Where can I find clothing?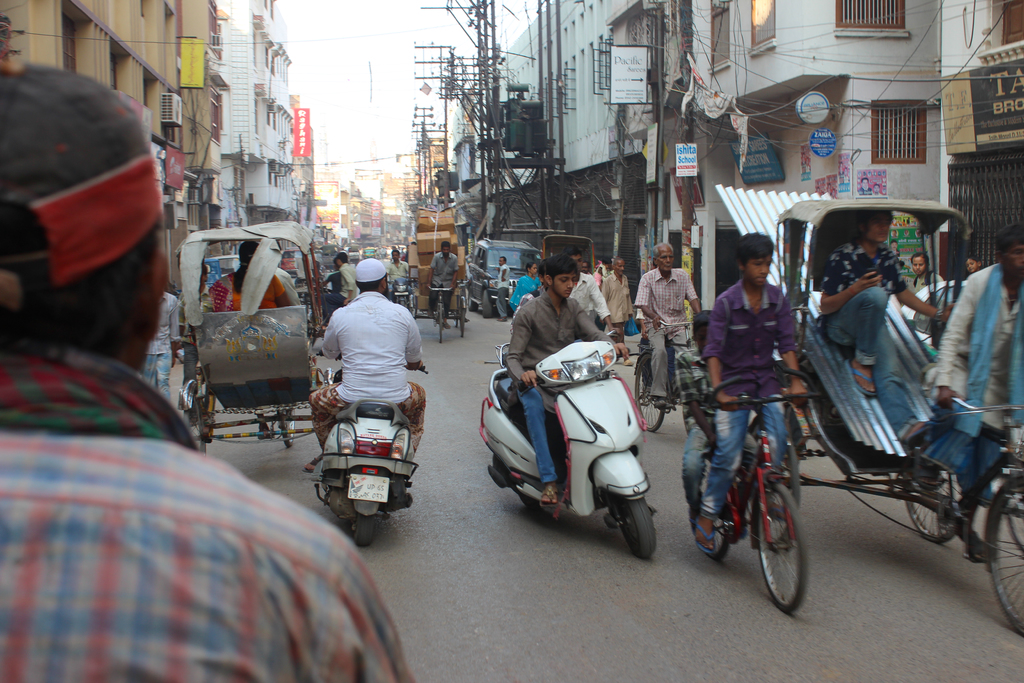
You can find it at detection(920, 261, 1023, 513).
